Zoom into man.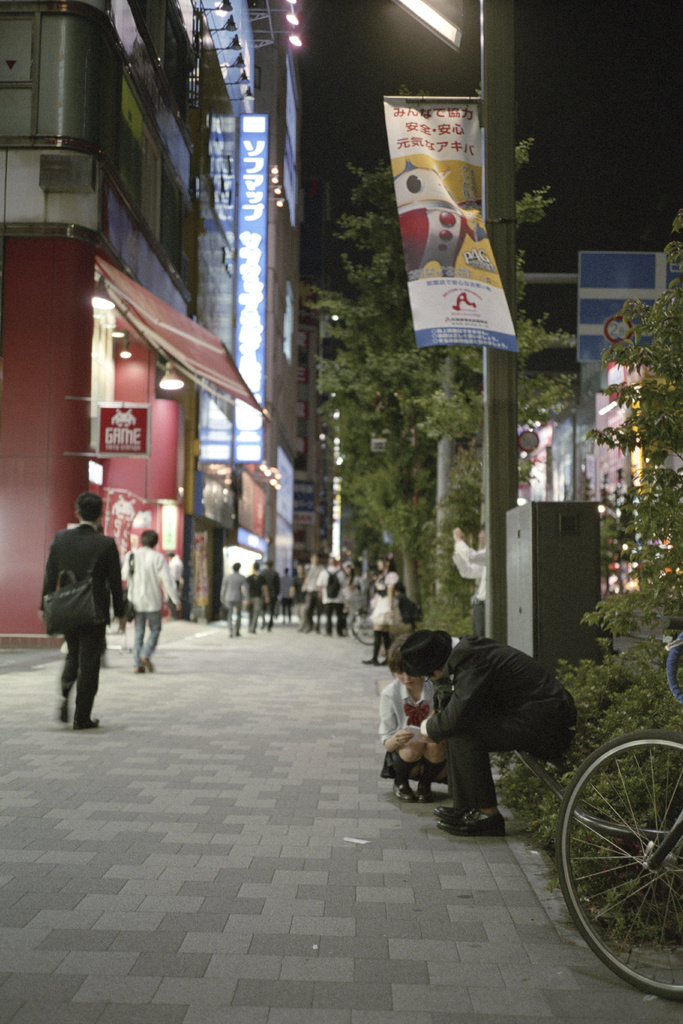
Zoom target: [x1=276, y1=563, x2=297, y2=623].
